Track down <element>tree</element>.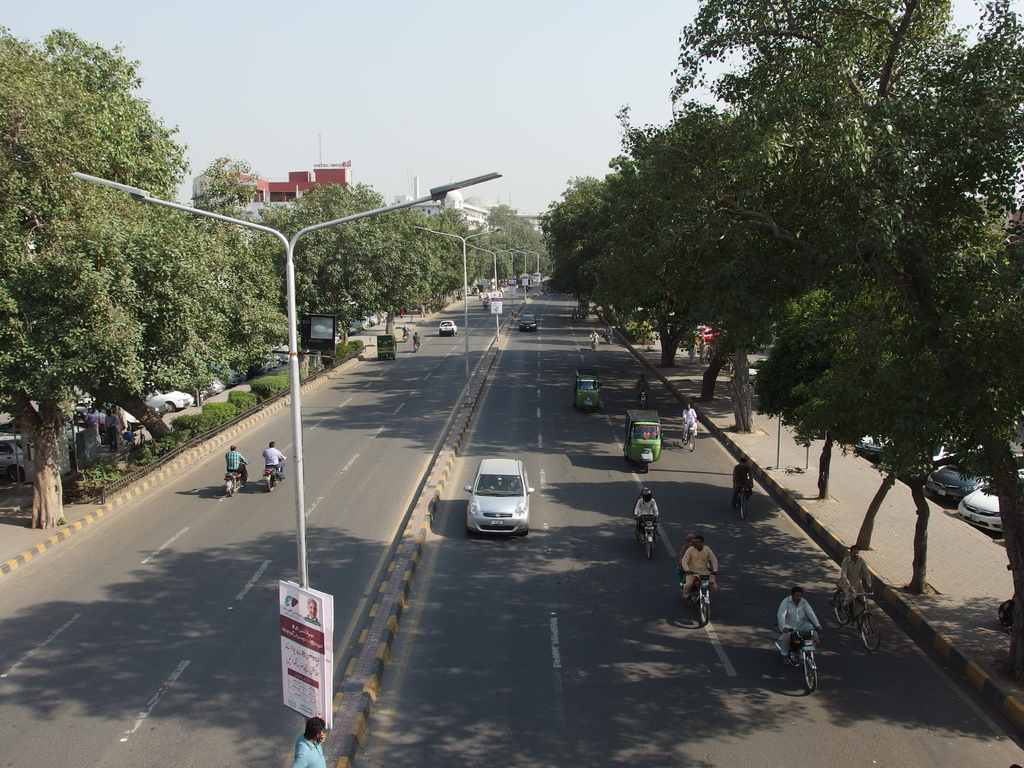
Tracked to <bbox>860, 231, 1023, 687</bbox>.
